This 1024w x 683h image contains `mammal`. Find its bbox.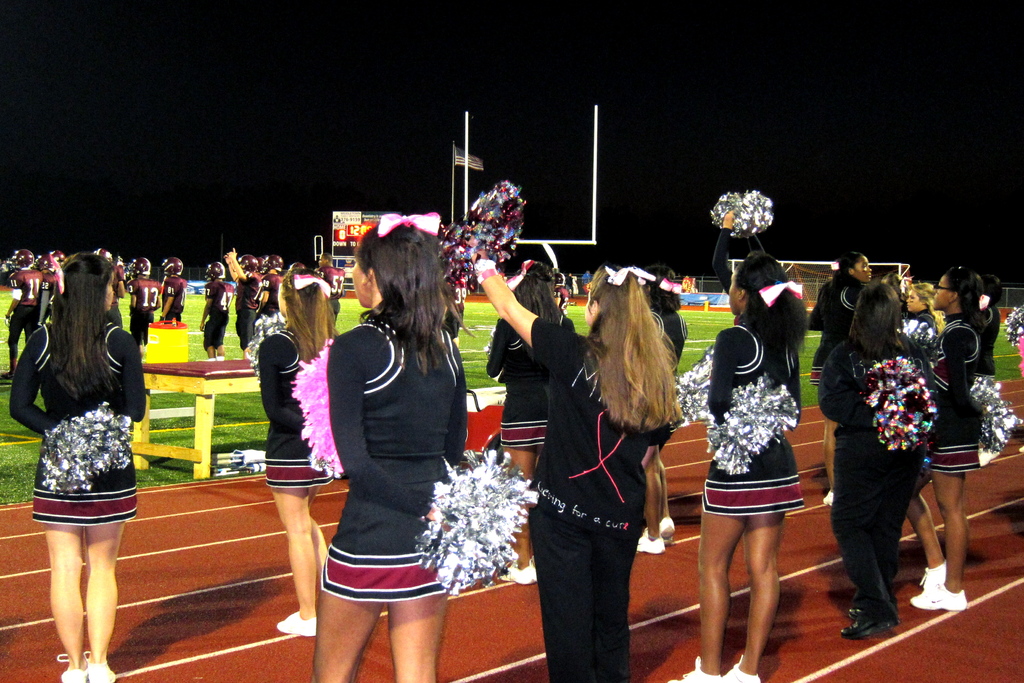
[x1=648, y1=269, x2=691, y2=551].
